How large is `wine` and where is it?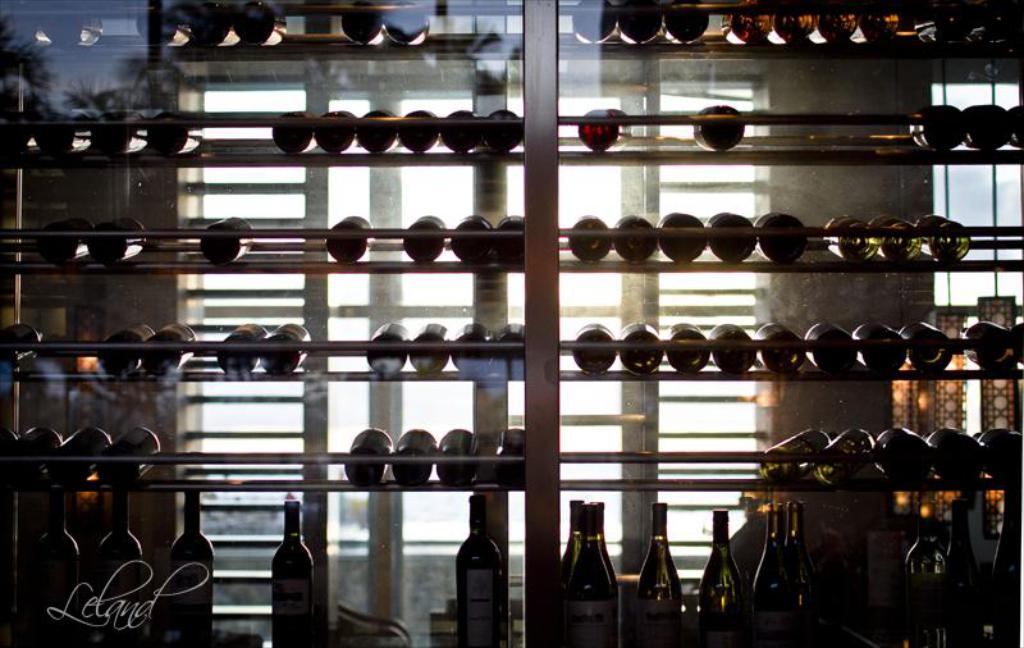
Bounding box: (271,503,314,647).
